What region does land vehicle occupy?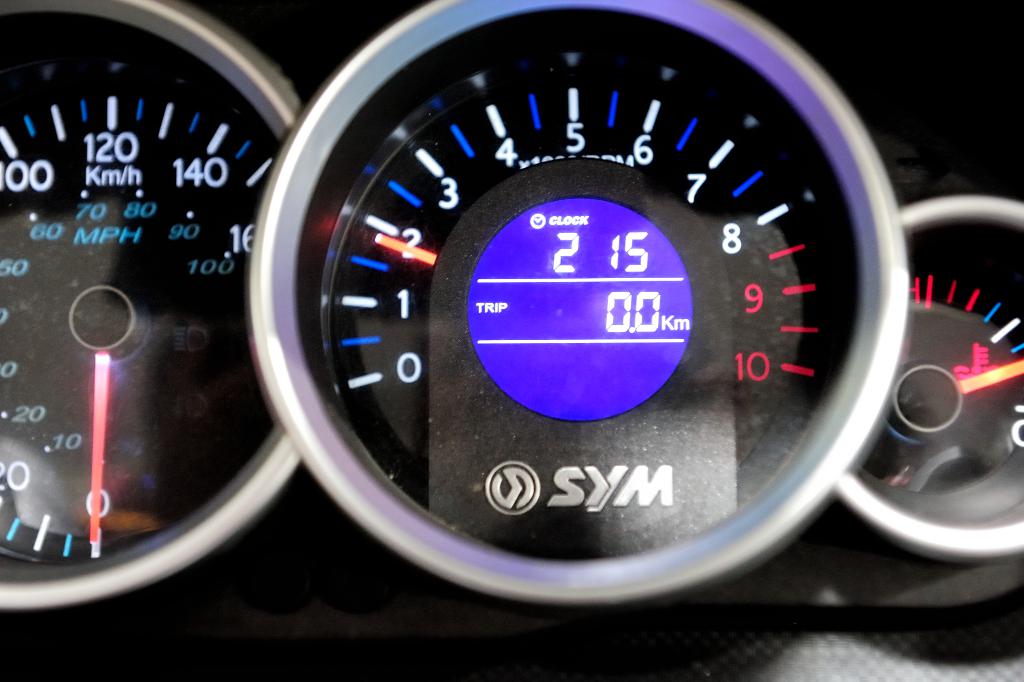
183, 3, 1016, 662.
